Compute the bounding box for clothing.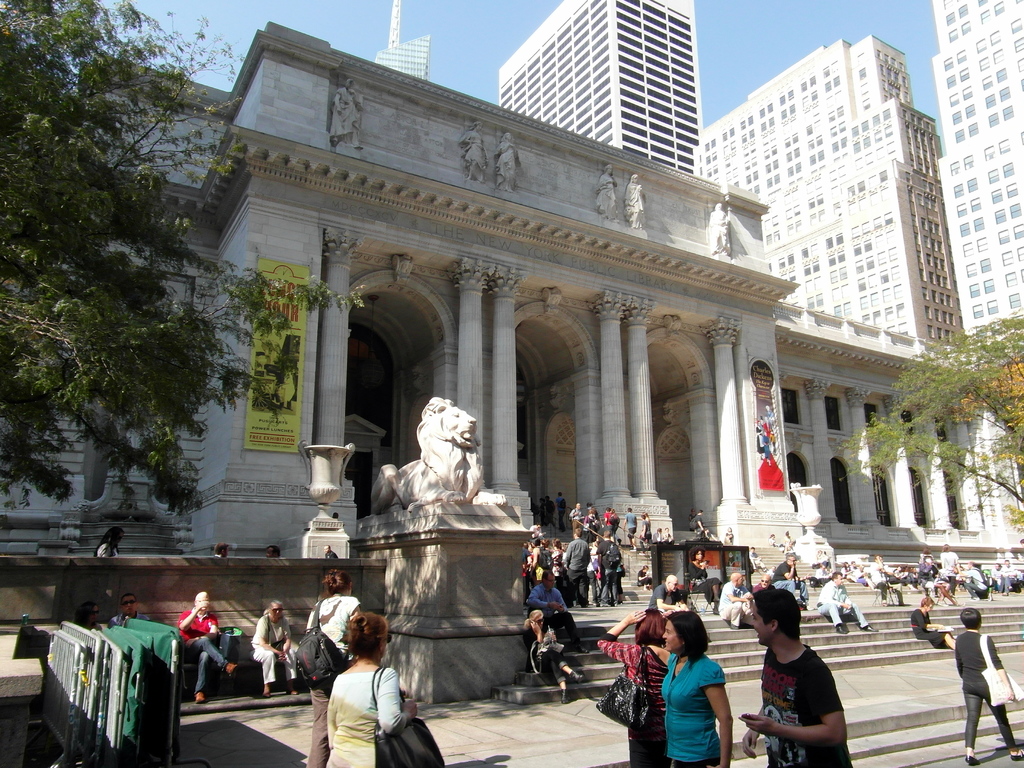
<box>685,563,719,611</box>.
